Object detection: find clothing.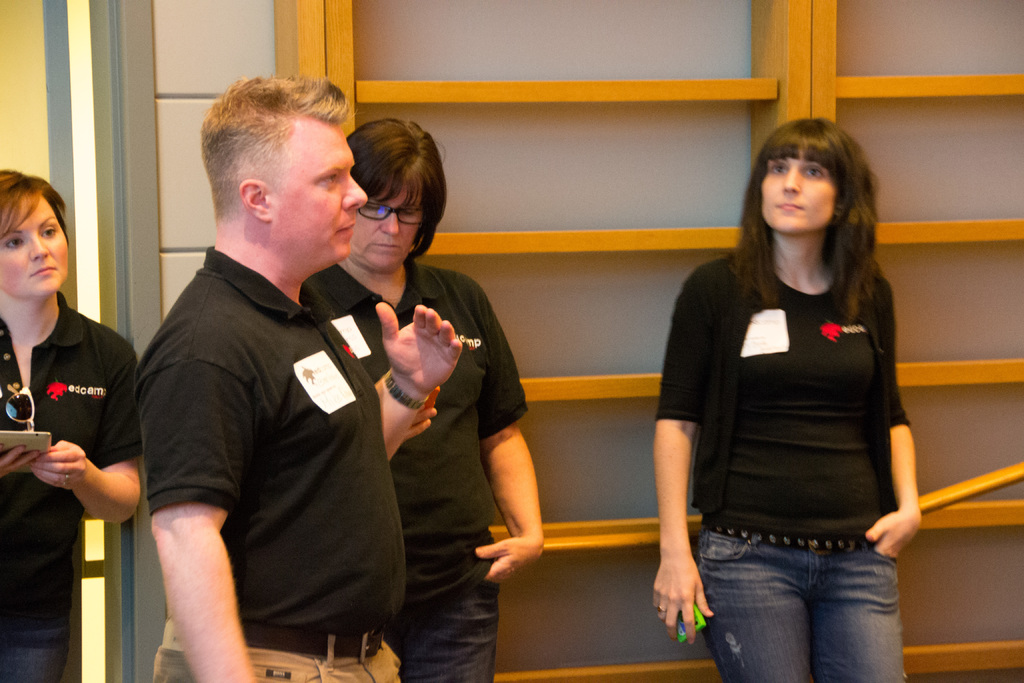
detection(668, 198, 932, 627).
